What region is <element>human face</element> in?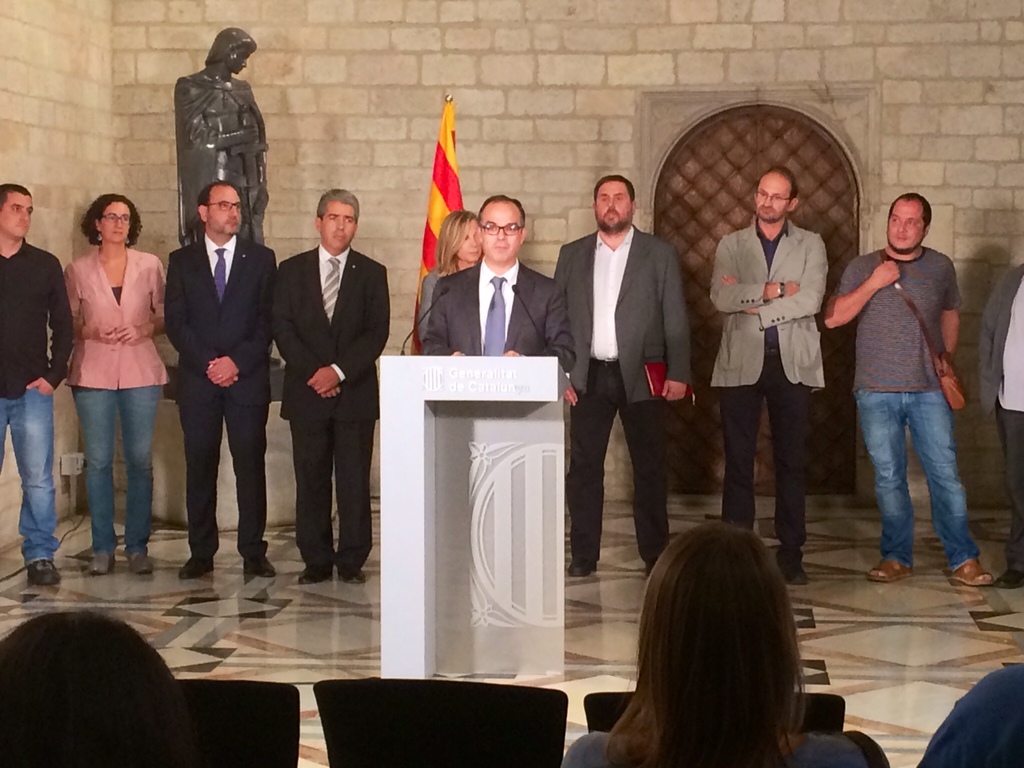
bbox=[98, 202, 134, 246].
